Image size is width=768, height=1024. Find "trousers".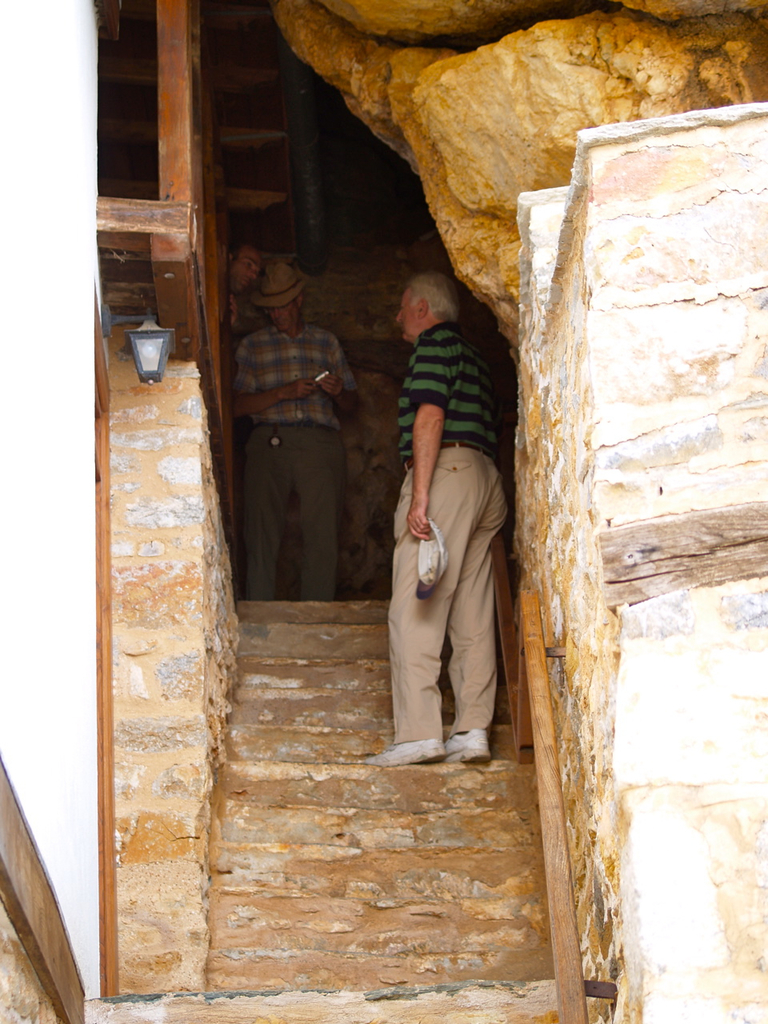
bbox=(394, 482, 497, 746).
